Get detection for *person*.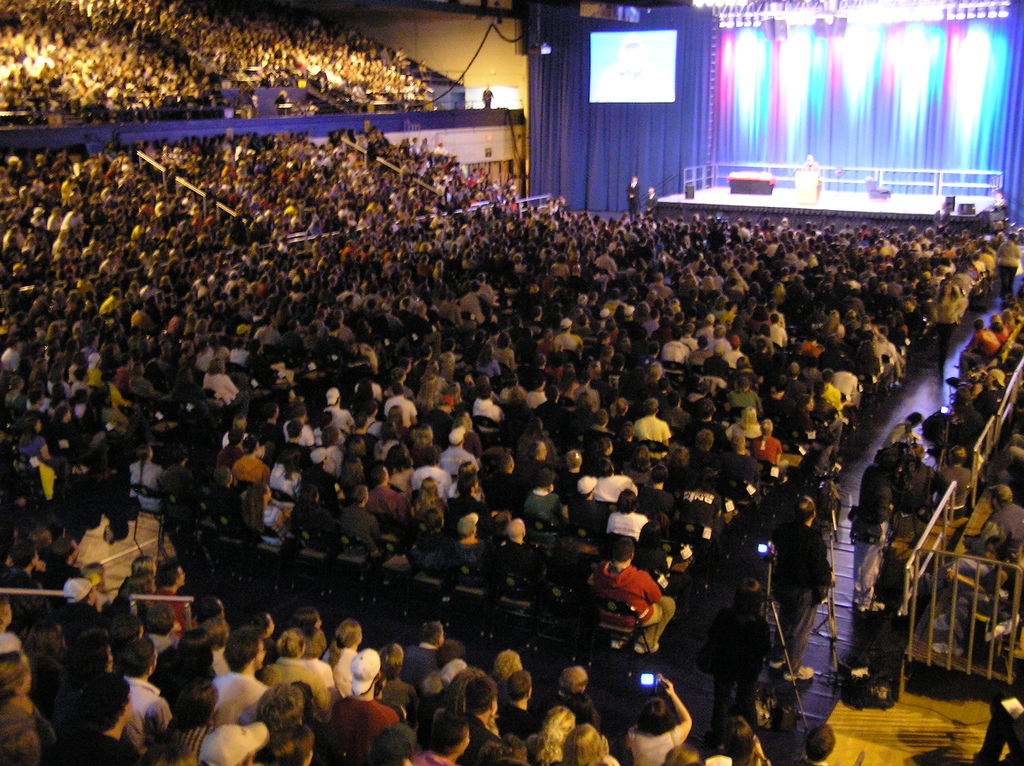
Detection: box=[644, 328, 663, 348].
